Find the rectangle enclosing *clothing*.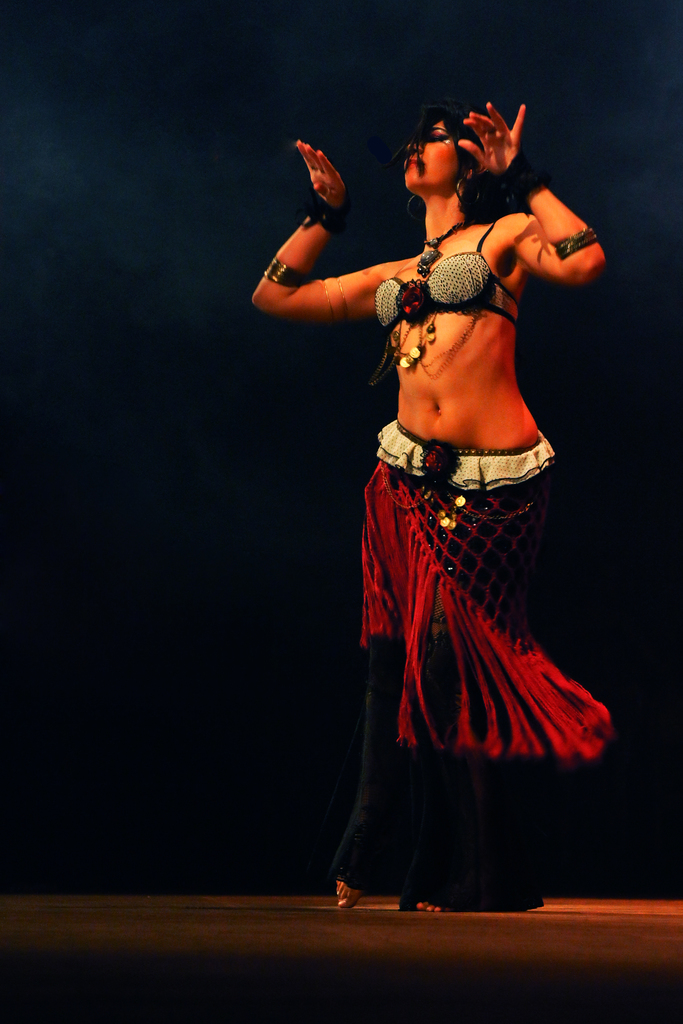
[left=363, top=418, right=611, bottom=770].
